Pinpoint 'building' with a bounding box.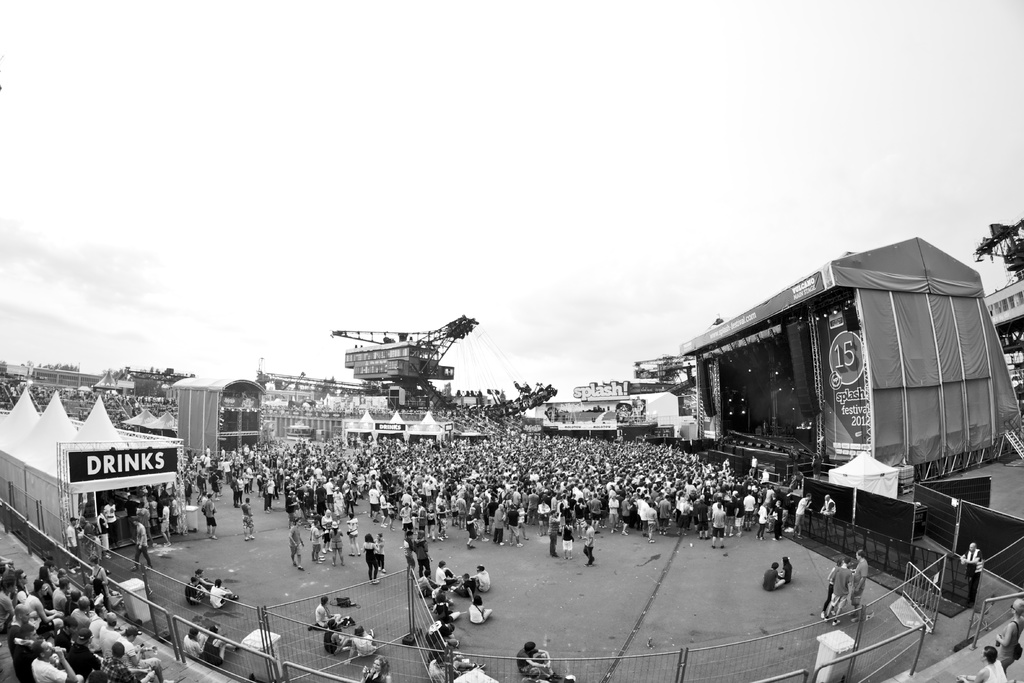
541,383,699,444.
